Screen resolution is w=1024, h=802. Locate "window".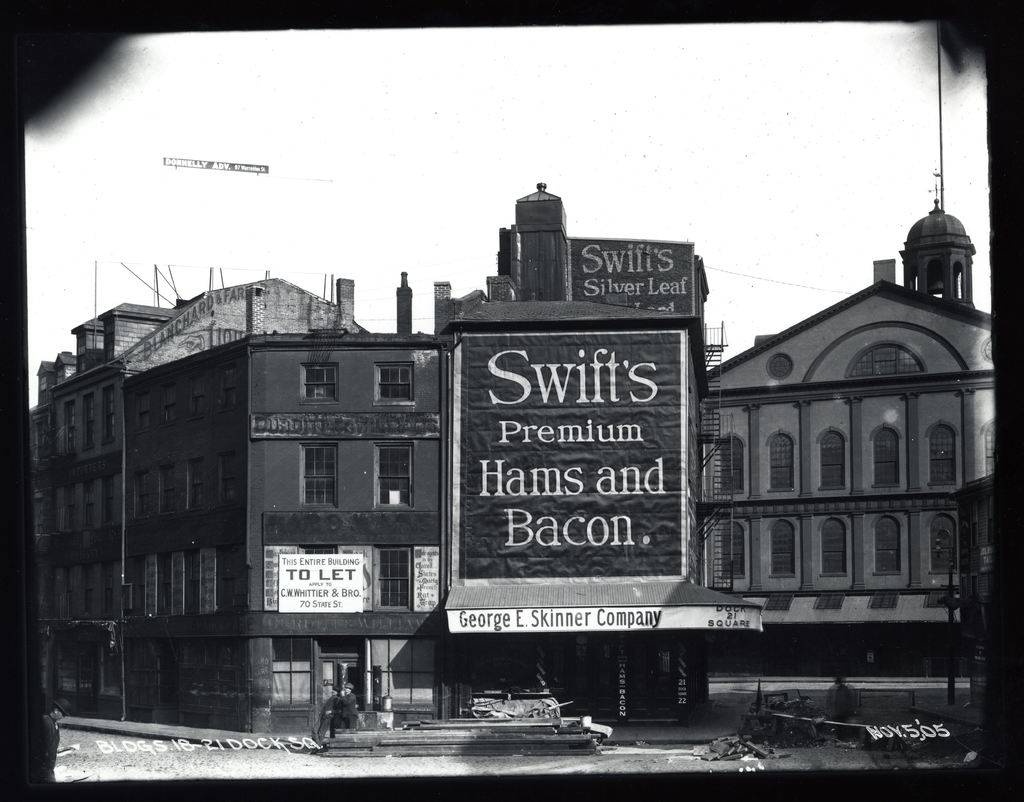
874/512/903/574.
